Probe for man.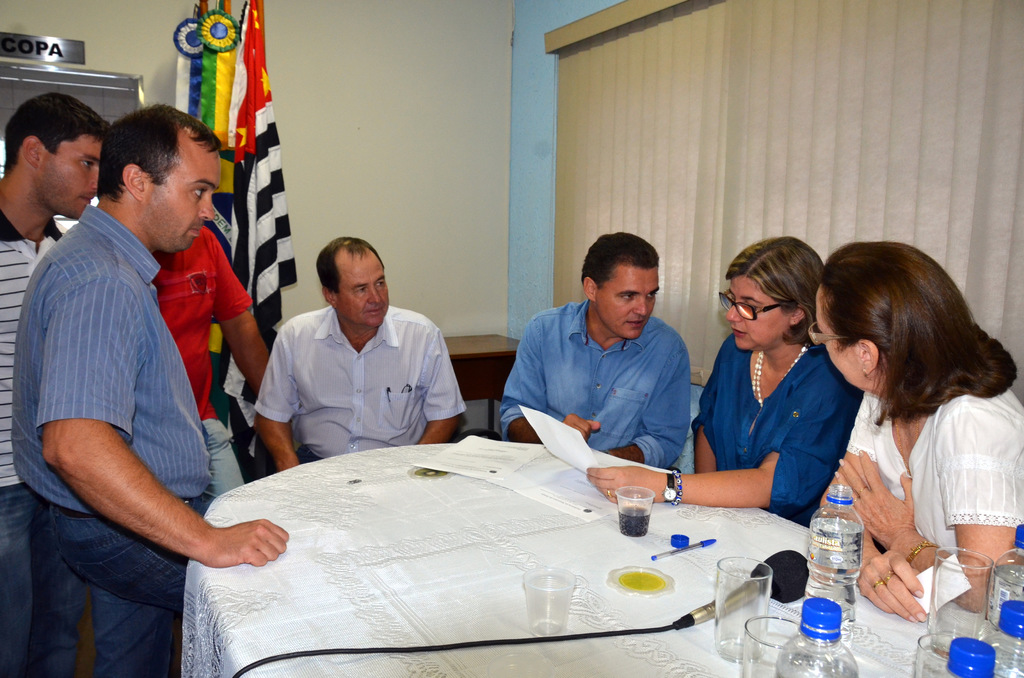
Probe result: <box>147,223,273,517</box>.
